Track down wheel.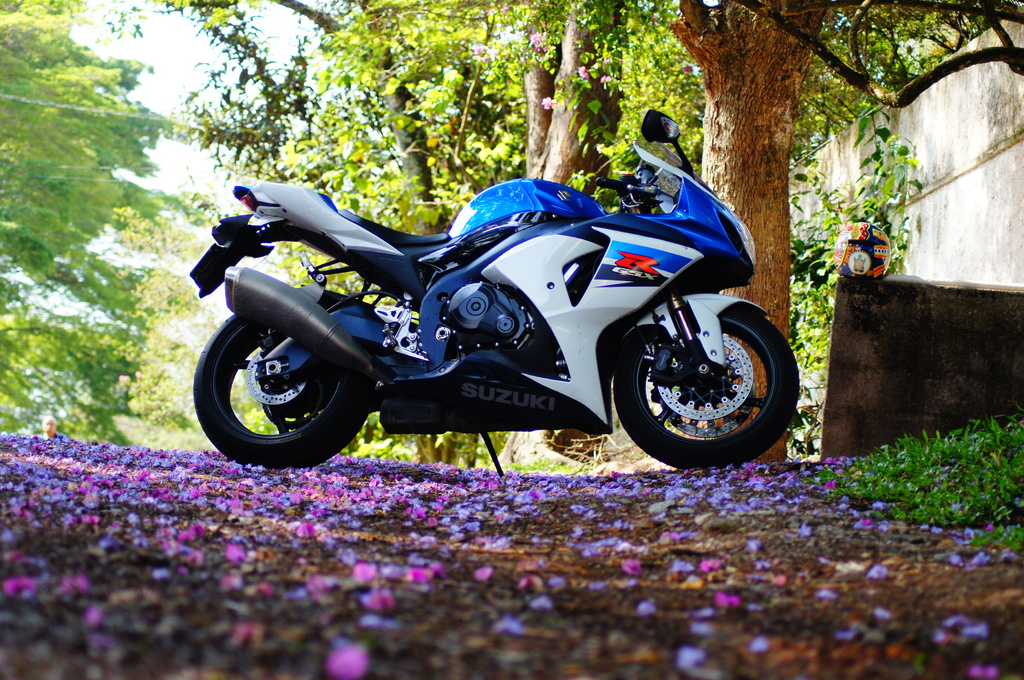
Tracked to detection(617, 290, 796, 453).
